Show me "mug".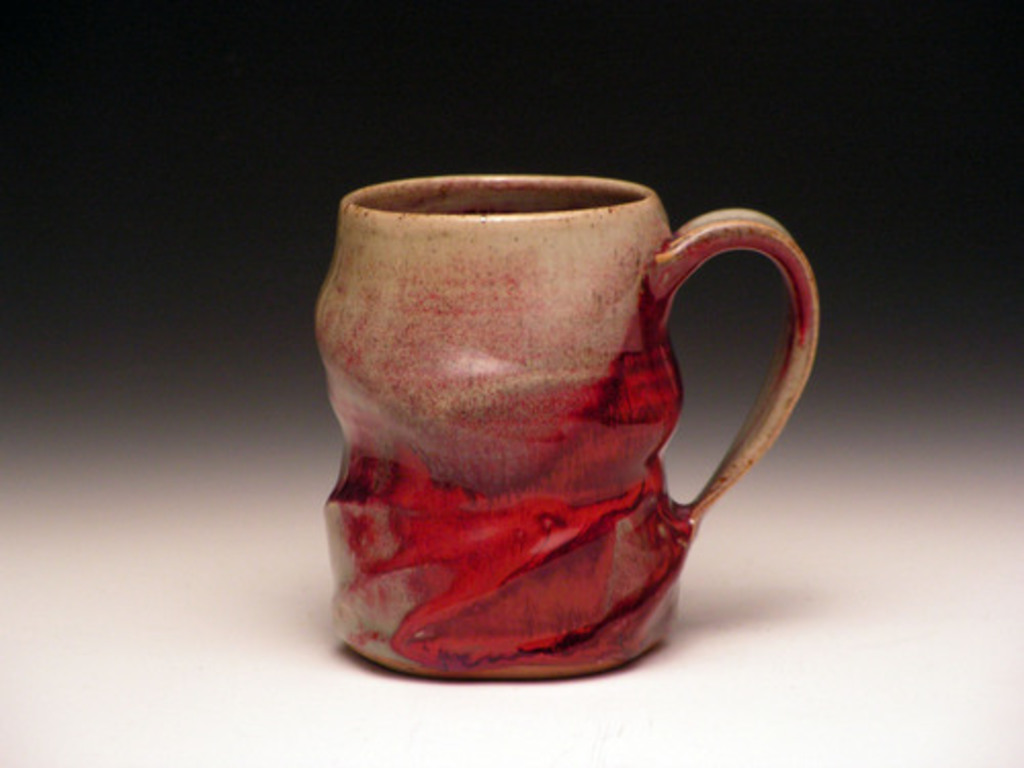
"mug" is here: pyautogui.locateOnScreen(315, 176, 823, 686).
